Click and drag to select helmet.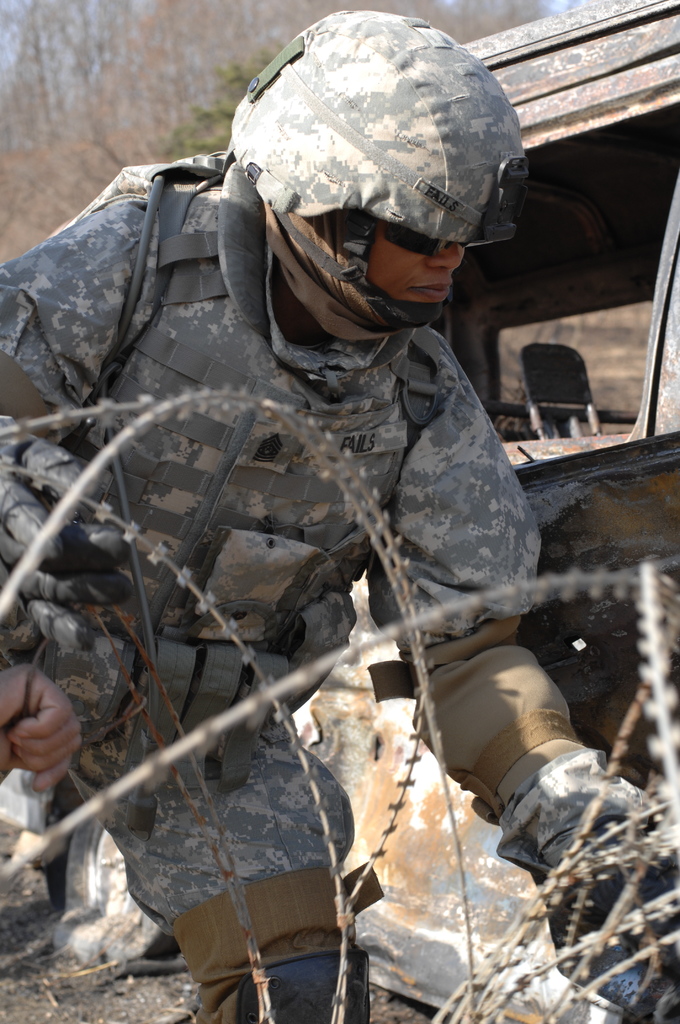
Selection: crop(225, 19, 524, 342).
